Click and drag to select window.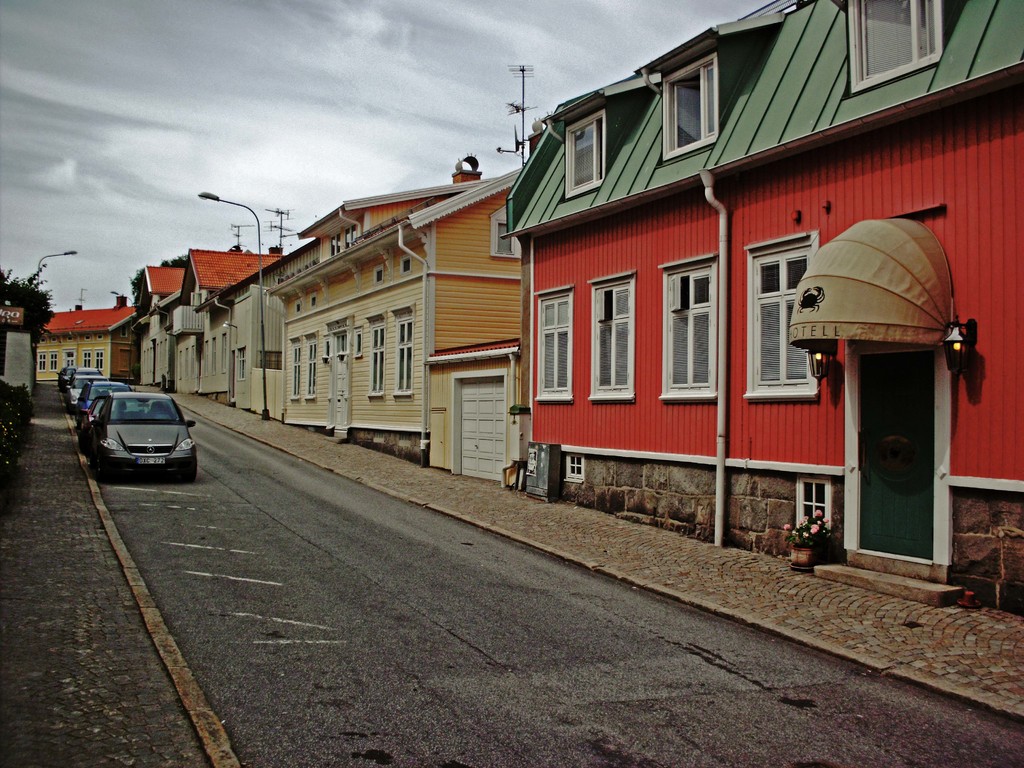
Selection: 259,351,283,371.
